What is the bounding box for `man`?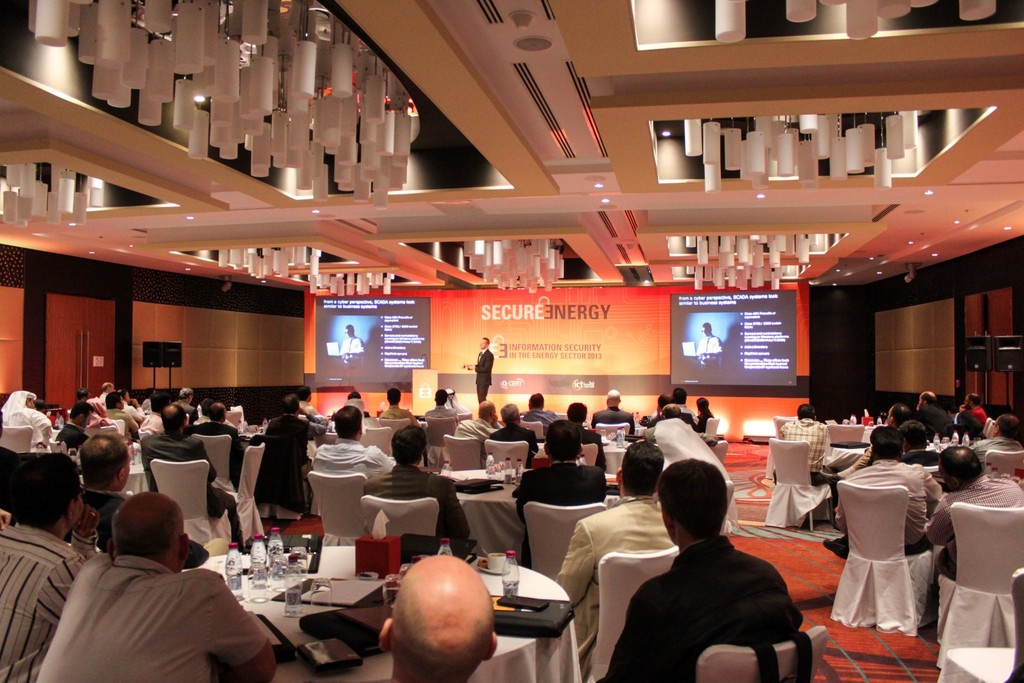
Rect(362, 427, 473, 545).
